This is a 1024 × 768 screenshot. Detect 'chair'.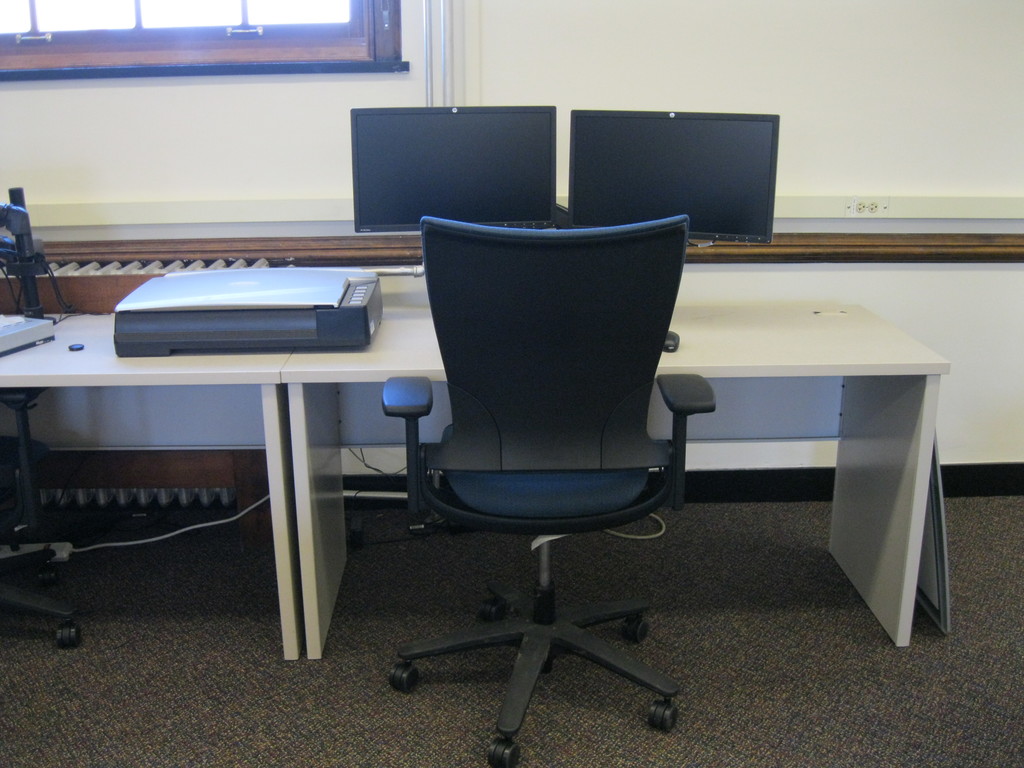
rect(385, 203, 713, 722).
